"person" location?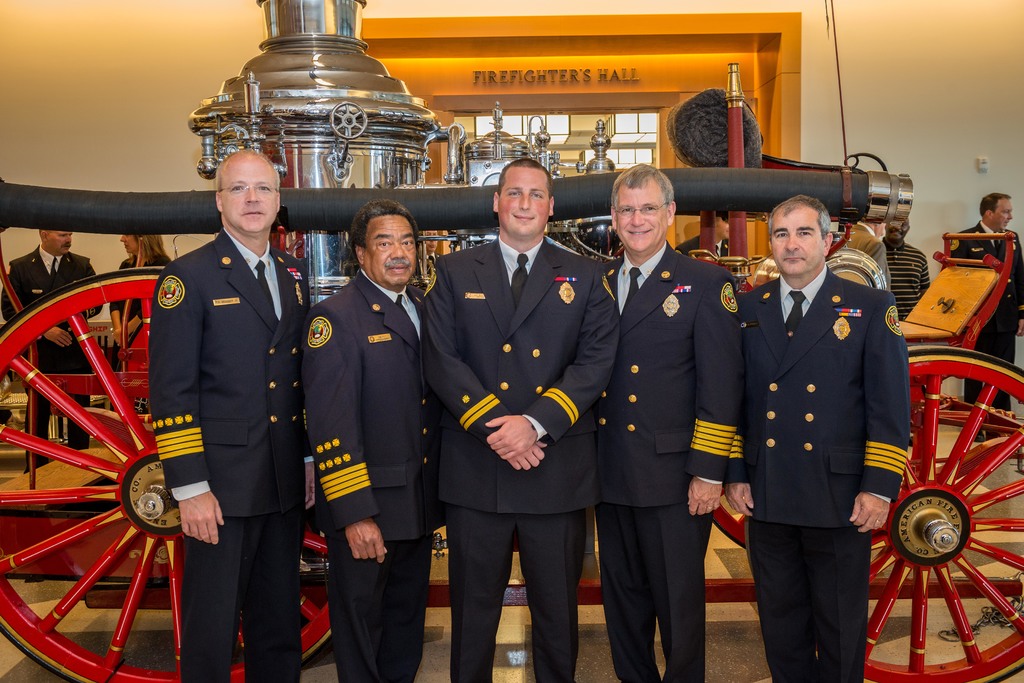
(left=431, top=165, right=605, bottom=682)
